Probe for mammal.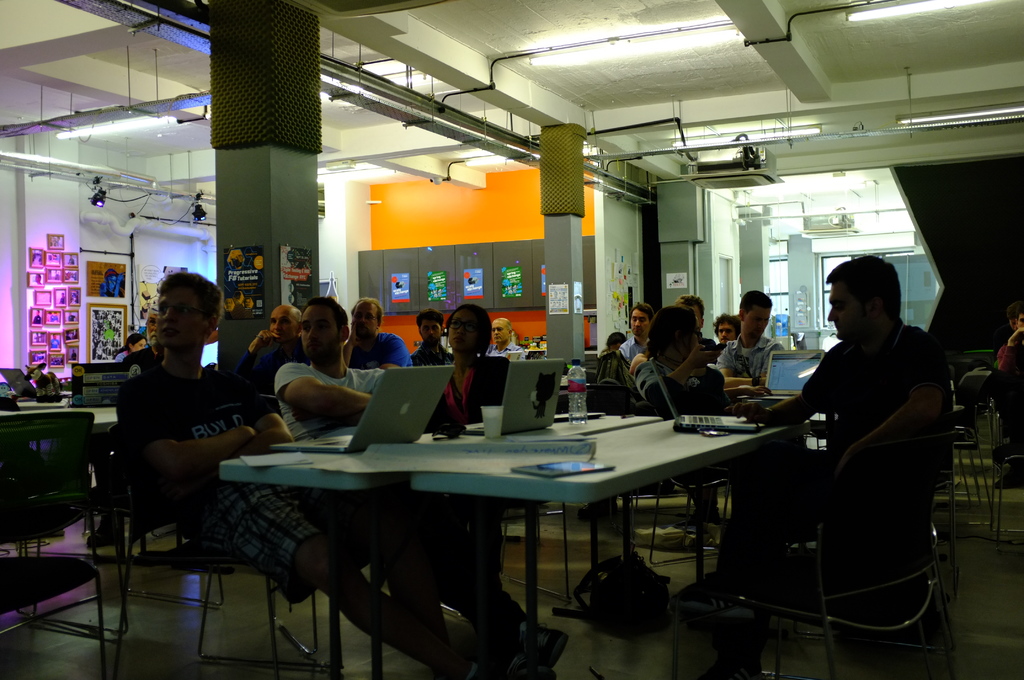
Probe result: {"x1": 620, "y1": 301, "x2": 650, "y2": 371}.
